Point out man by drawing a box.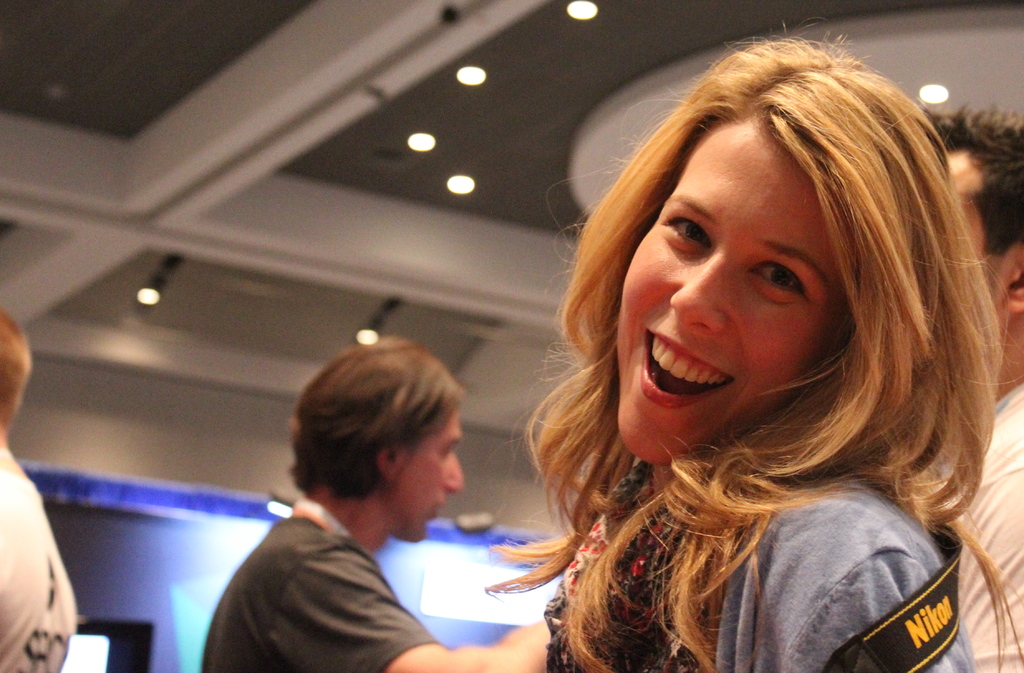
rect(920, 99, 1023, 672).
